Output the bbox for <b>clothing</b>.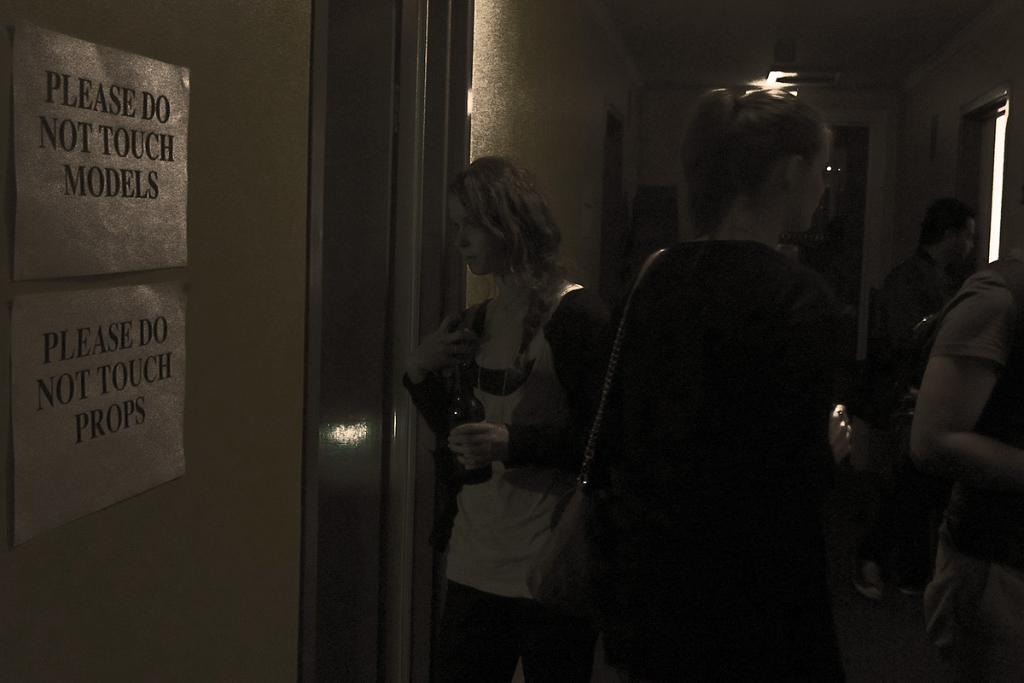
crop(891, 195, 1014, 645).
